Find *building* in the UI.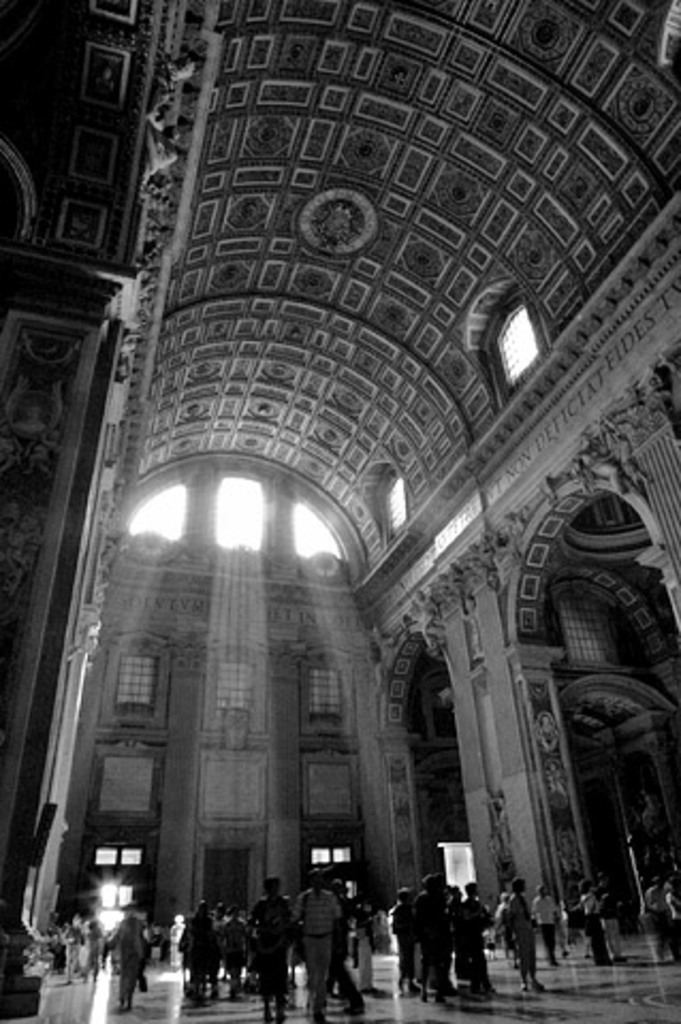
UI element at <bbox>4, 0, 679, 1015</bbox>.
